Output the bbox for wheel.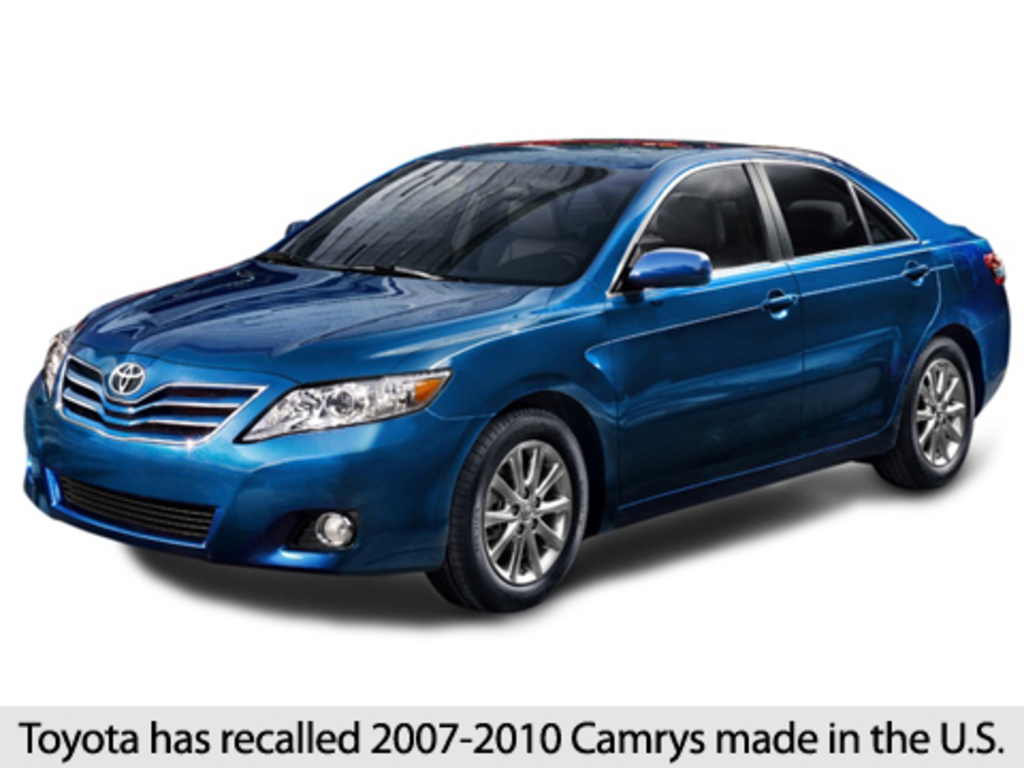
(x1=450, y1=414, x2=585, y2=606).
